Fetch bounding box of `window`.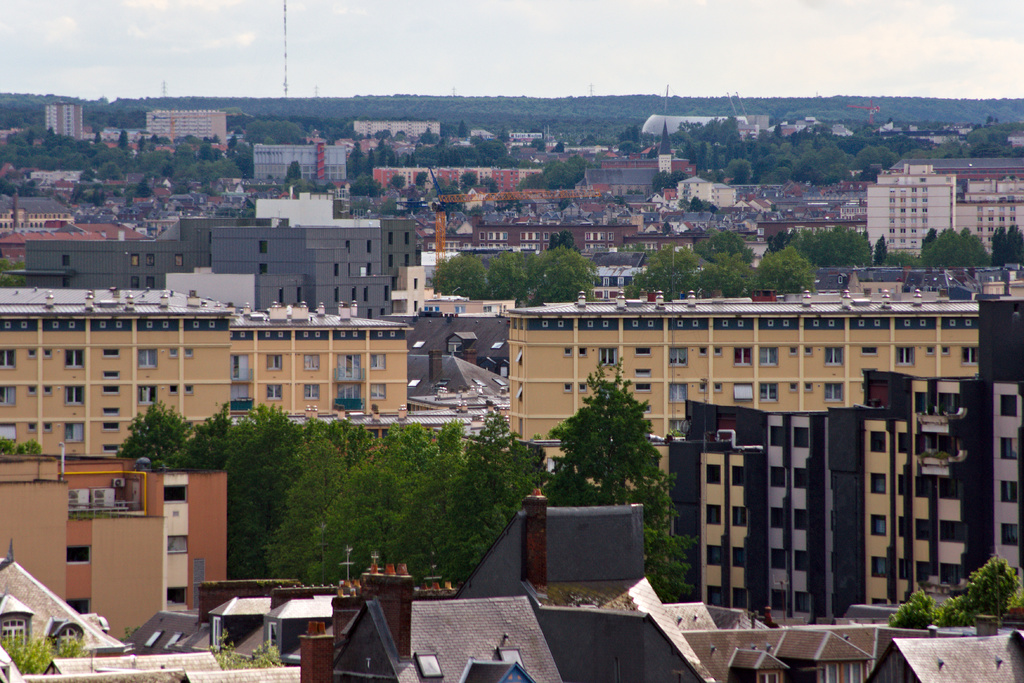
Bbox: (x1=799, y1=343, x2=812, y2=352).
